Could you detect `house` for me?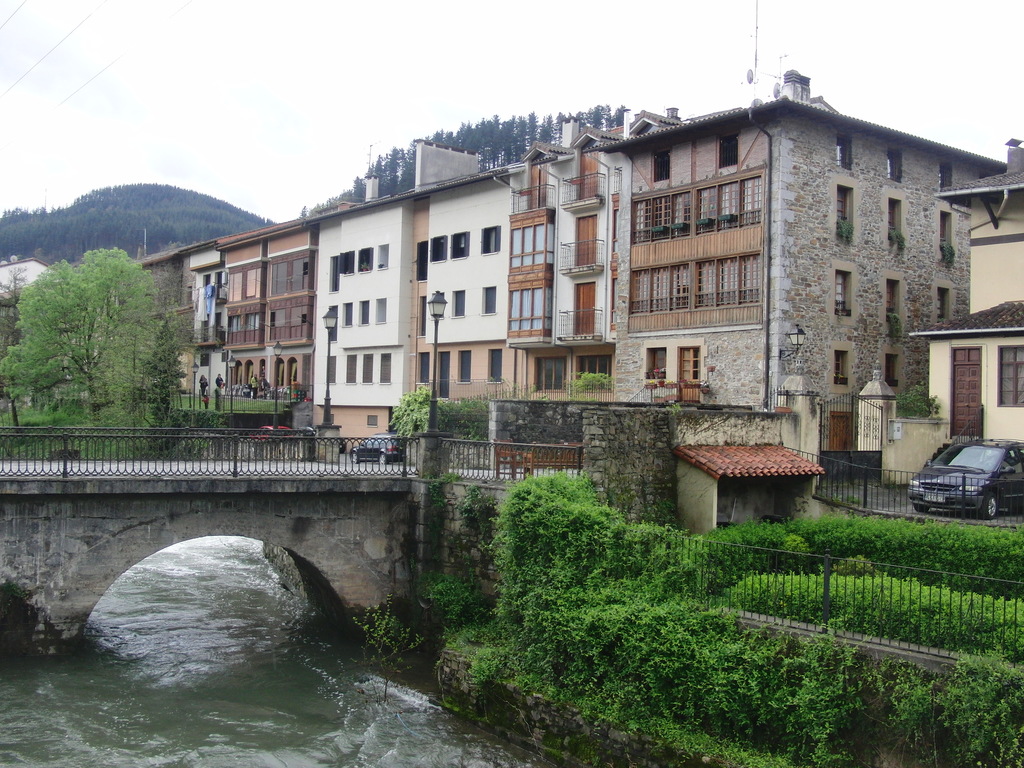
Detection result: 515,131,623,416.
